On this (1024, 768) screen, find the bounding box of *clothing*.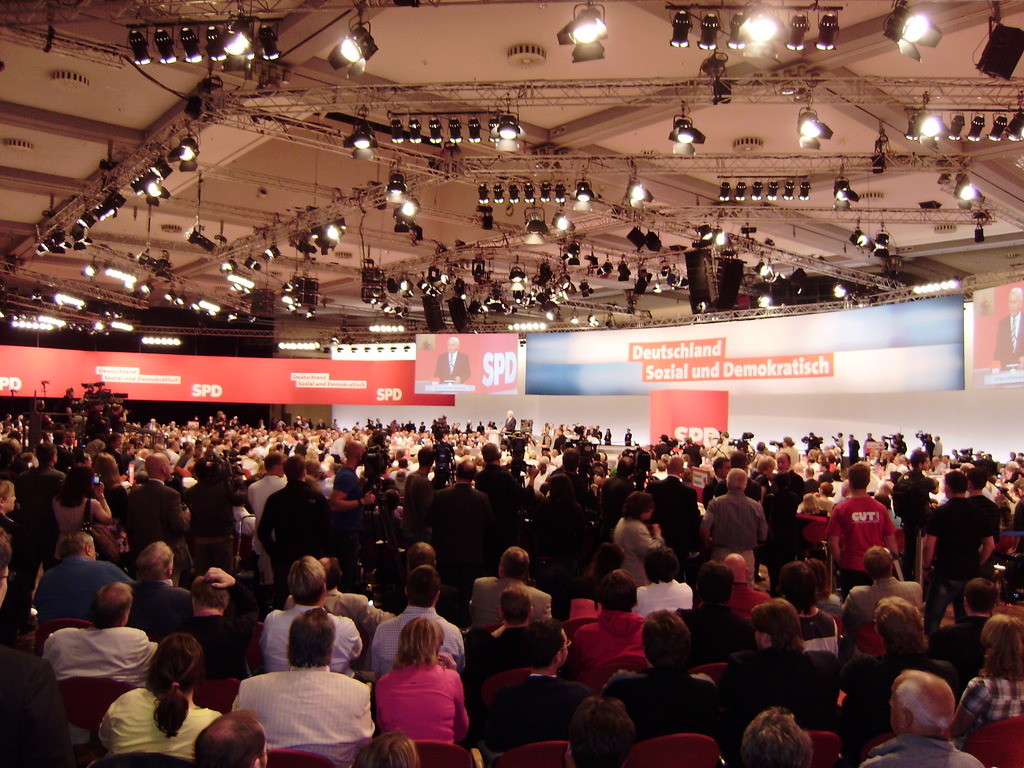
Bounding box: left=18, top=461, right=70, bottom=536.
